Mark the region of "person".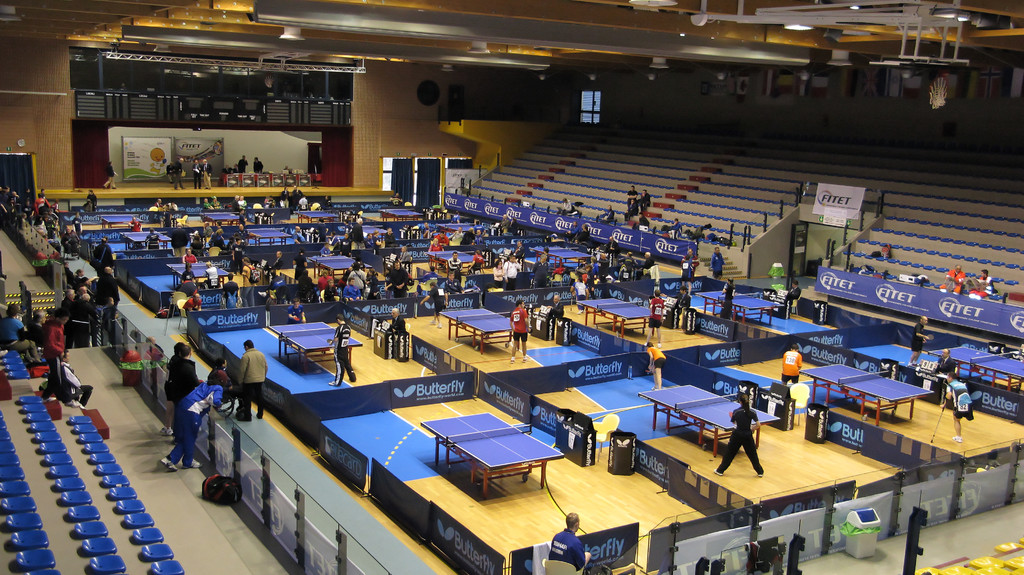
Region: bbox=(507, 217, 517, 236).
